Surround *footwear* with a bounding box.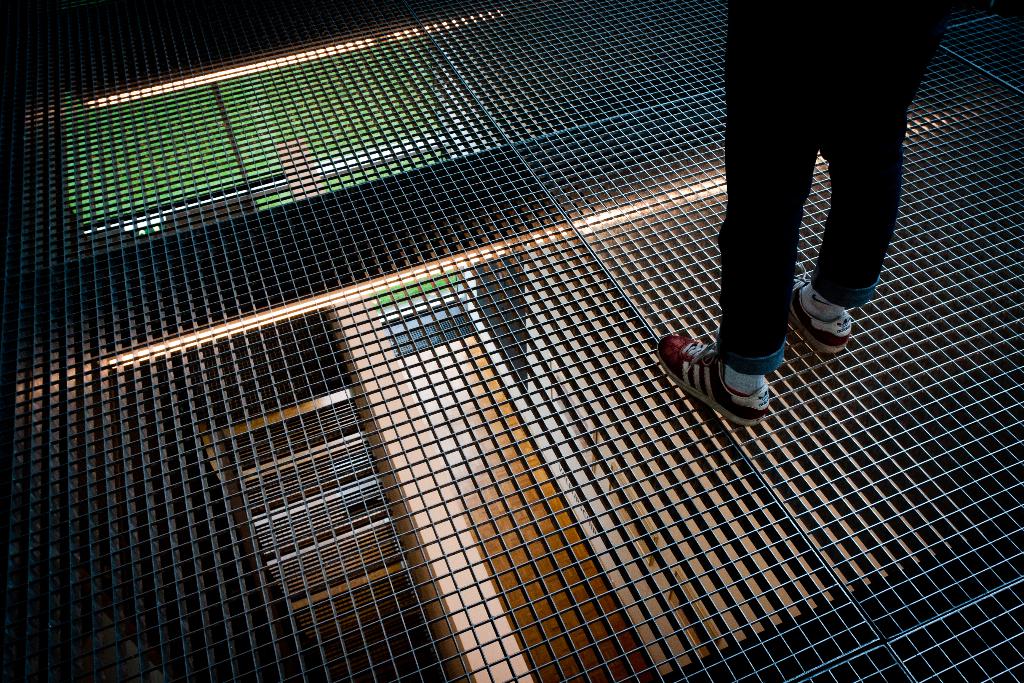
789,273,856,352.
